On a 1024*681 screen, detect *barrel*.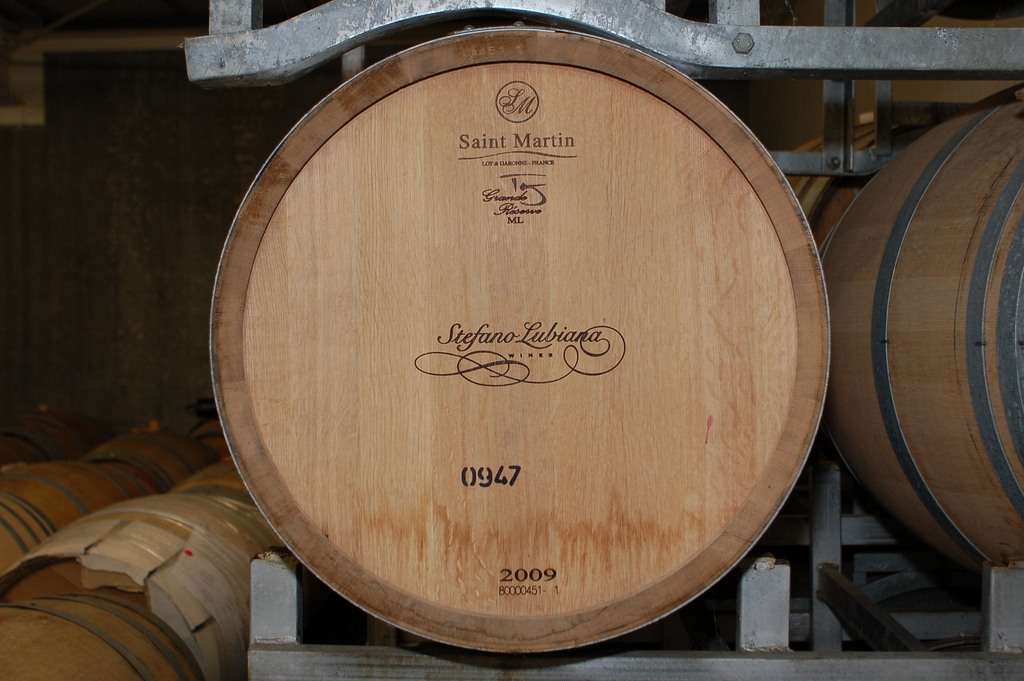
bbox=(92, 427, 211, 493).
